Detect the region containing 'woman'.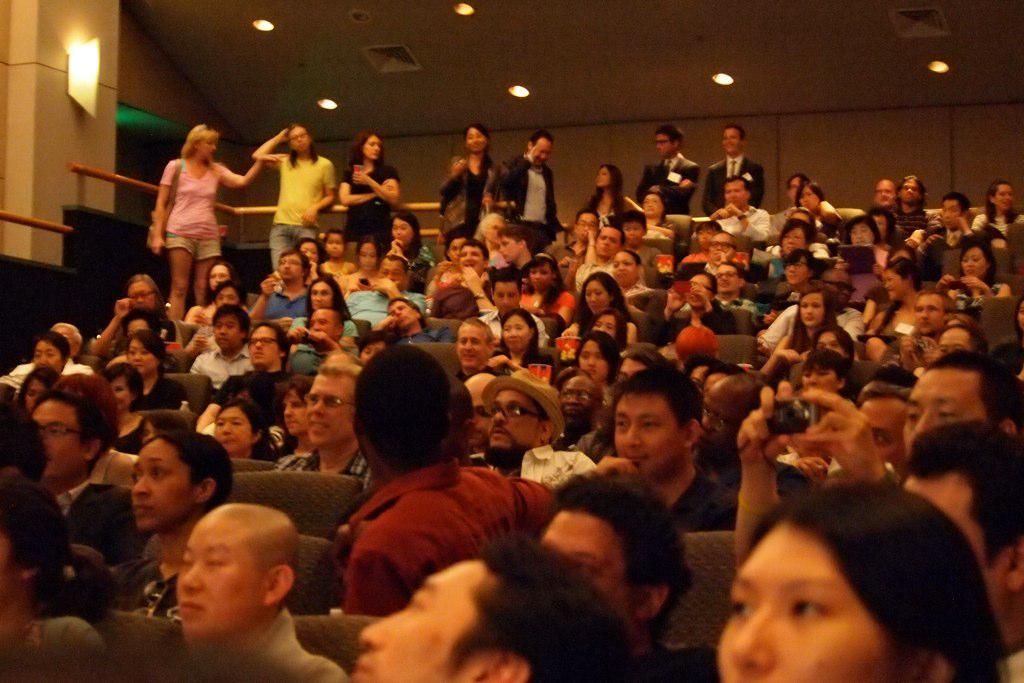
box(267, 373, 317, 457).
